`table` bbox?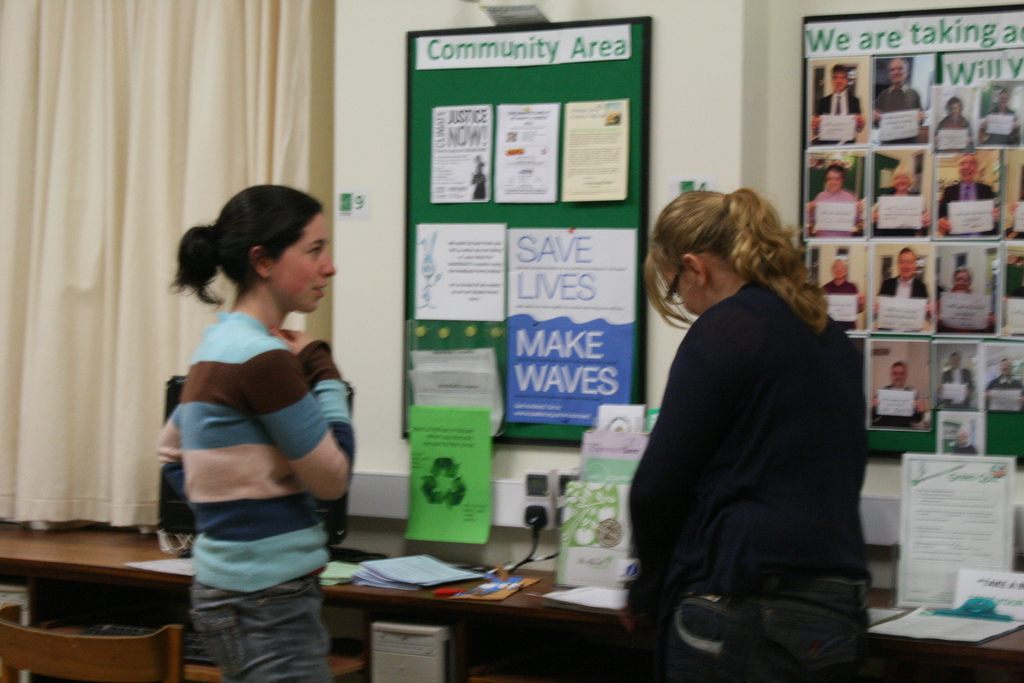
(0,523,1023,682)
